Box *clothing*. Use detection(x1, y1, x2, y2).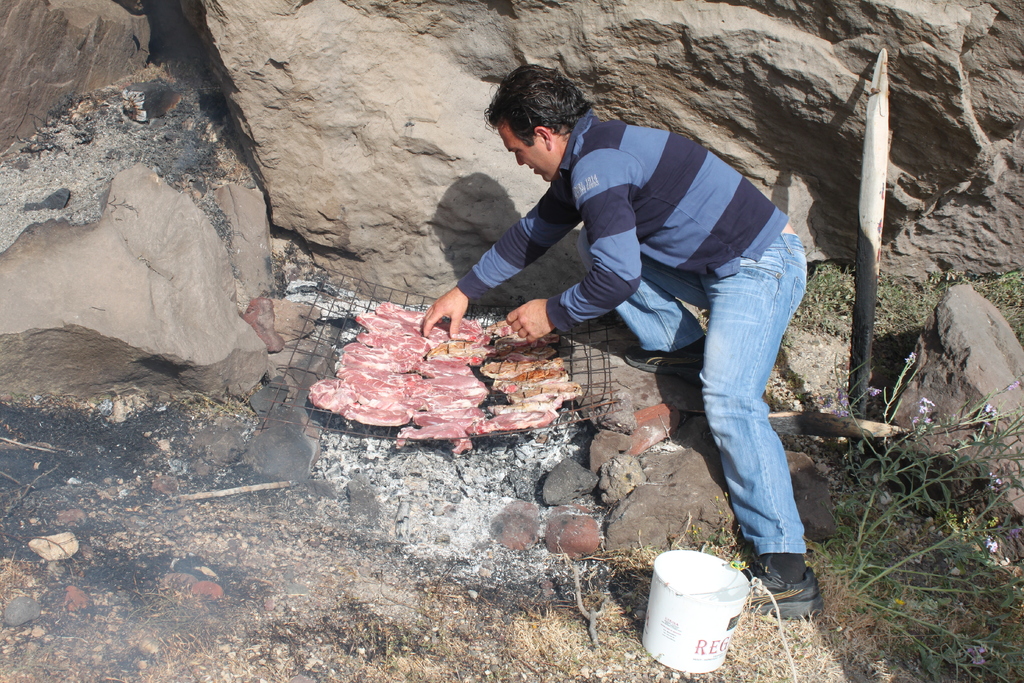
detection(483, 55, 833, 532).
